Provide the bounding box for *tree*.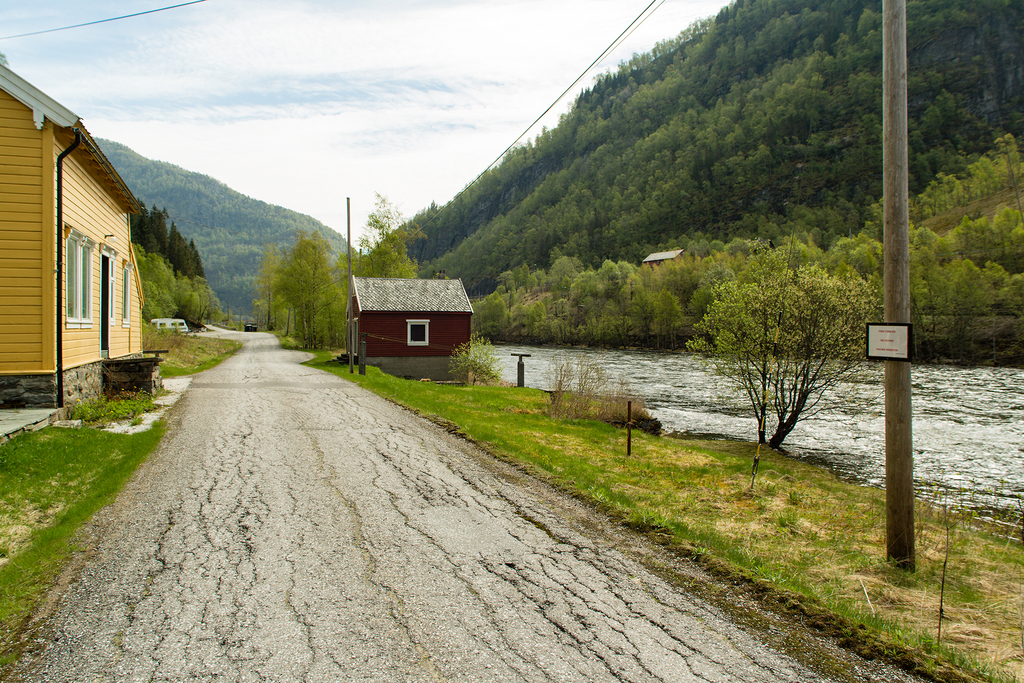
{"left": 904, "top": 224, "right": 946, "bottom": 315}.
